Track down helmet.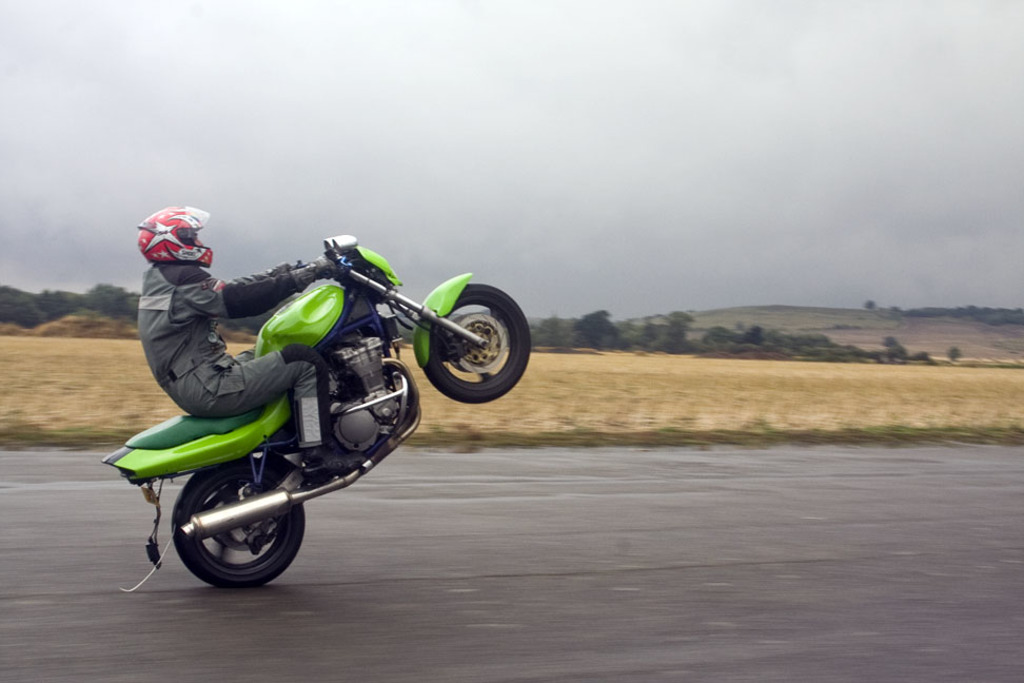
Tracked to [left=130, top=213, right=204, bottom=280].
